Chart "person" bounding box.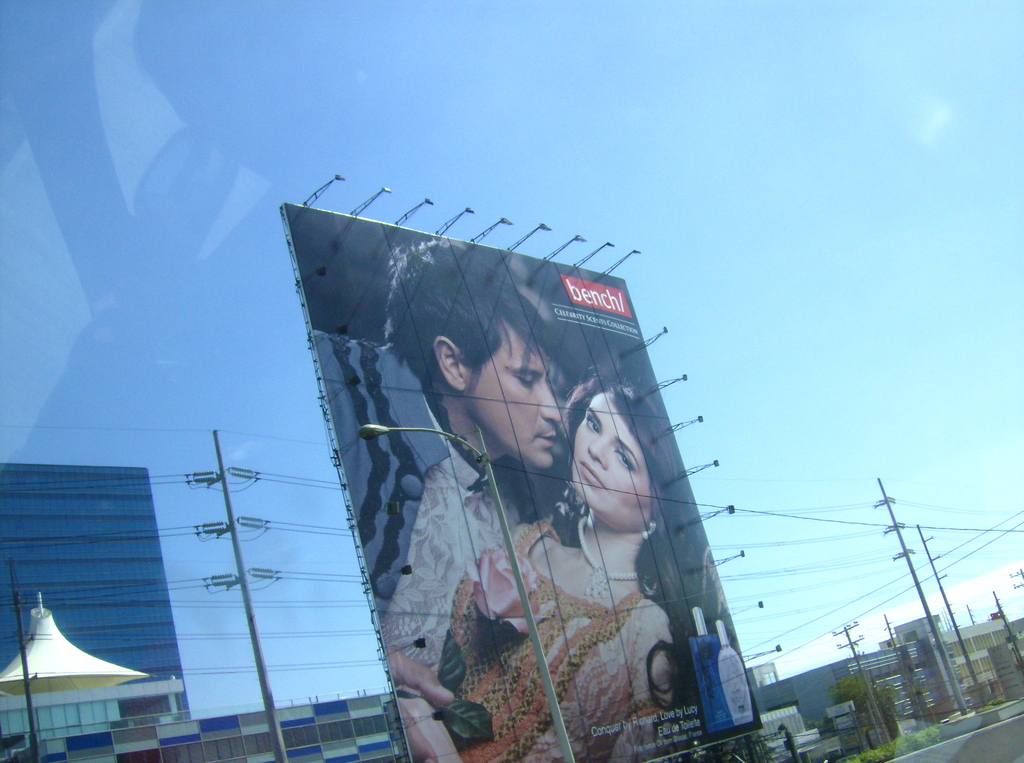
Charted: {"left": 321, "top": 233, "right": 562, "bottom": 762}.
